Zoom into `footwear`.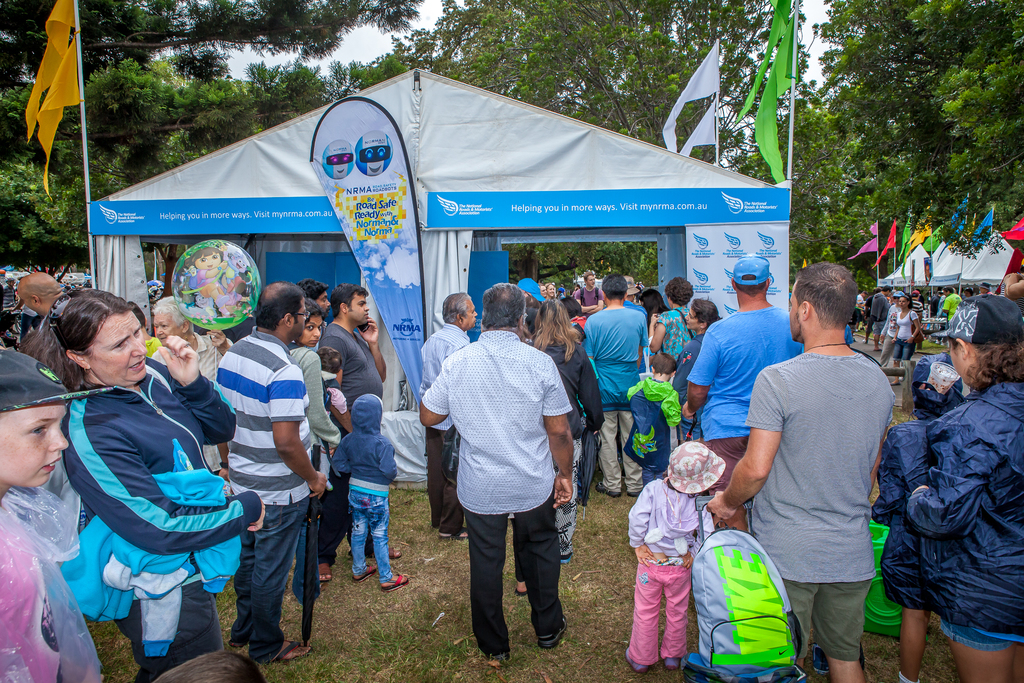
Zoom target: <bbox>536, 612, 567, 651</bbox>.
